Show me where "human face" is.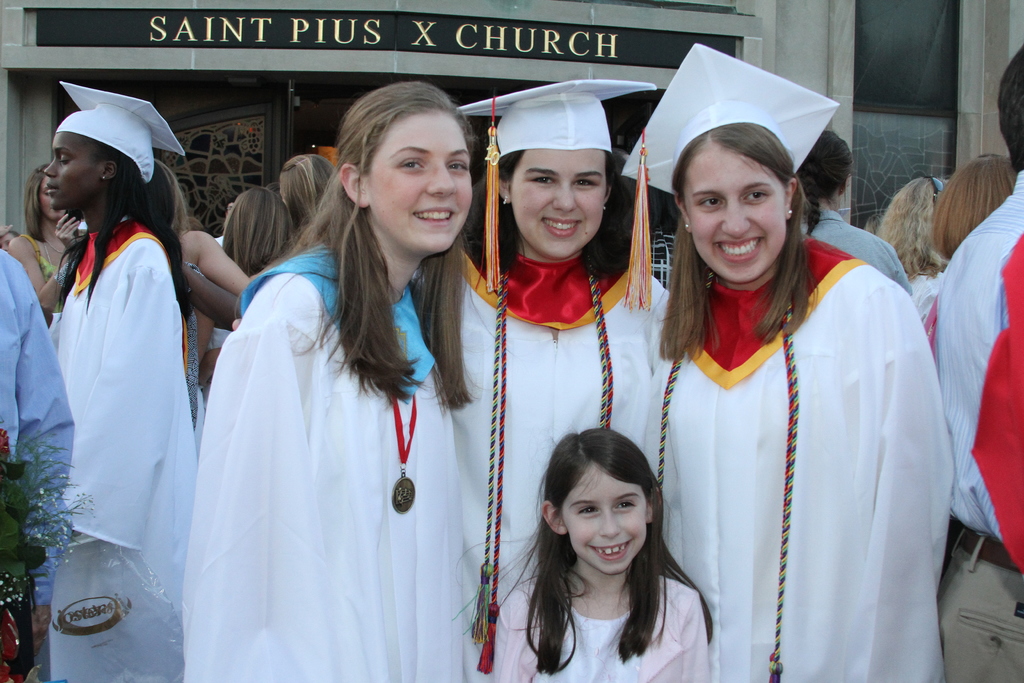
"human face" is at <bbox>369, 111, 471, 253</bbox>.
